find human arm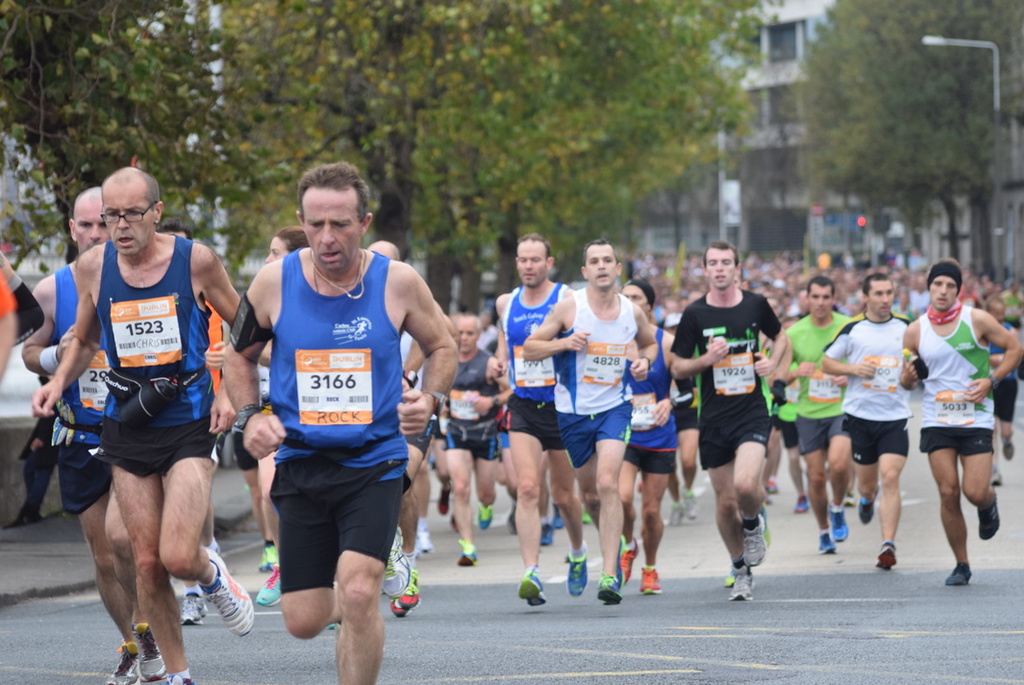
x1=15 y1=273 x2=86 y2=374
